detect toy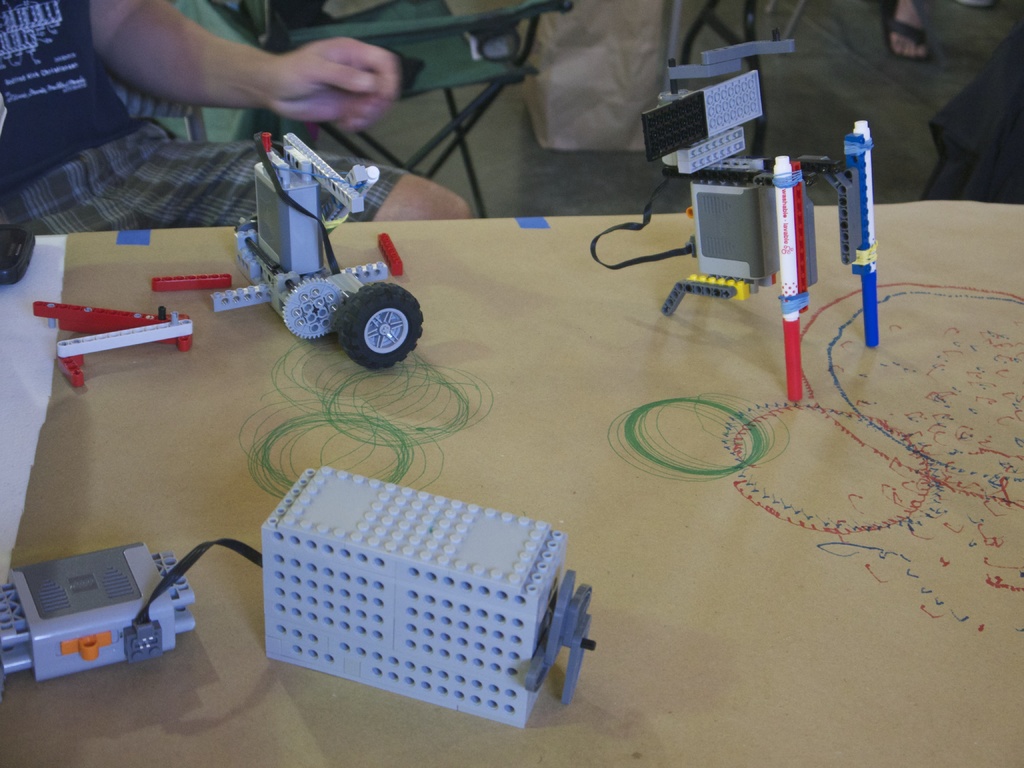
<bbox>150, 274, 234, 292</bbox>
